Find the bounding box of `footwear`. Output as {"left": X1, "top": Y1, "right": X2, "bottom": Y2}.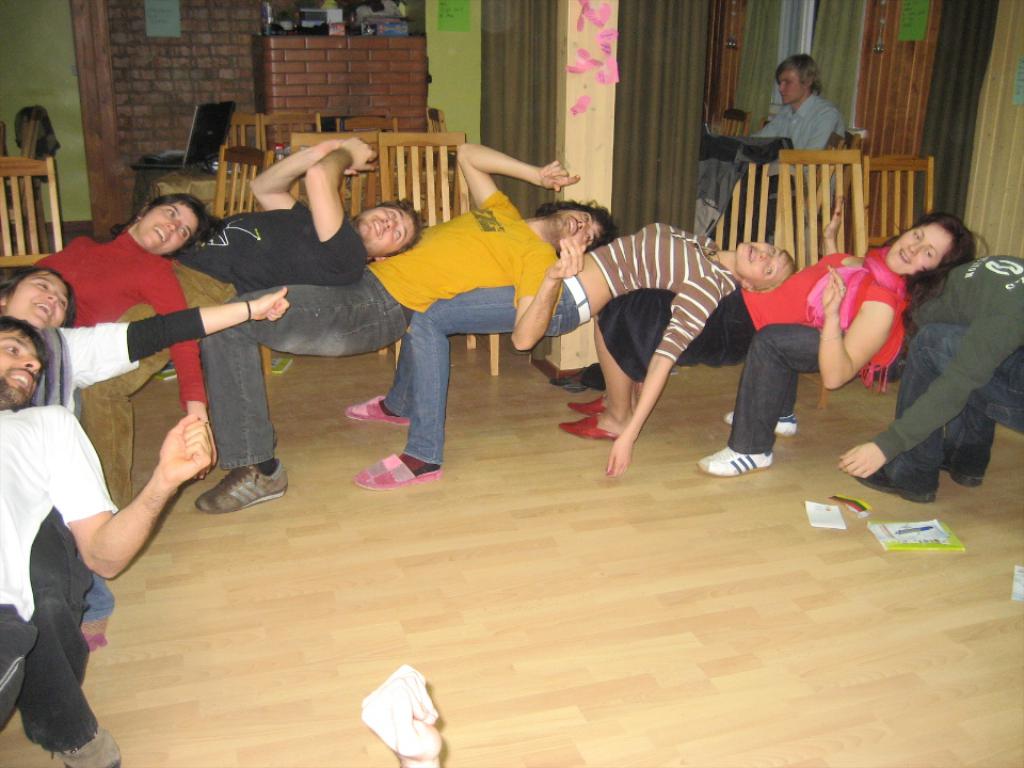
{"left": 351, "top": 446, "right": 442, "bottom": 486}.
